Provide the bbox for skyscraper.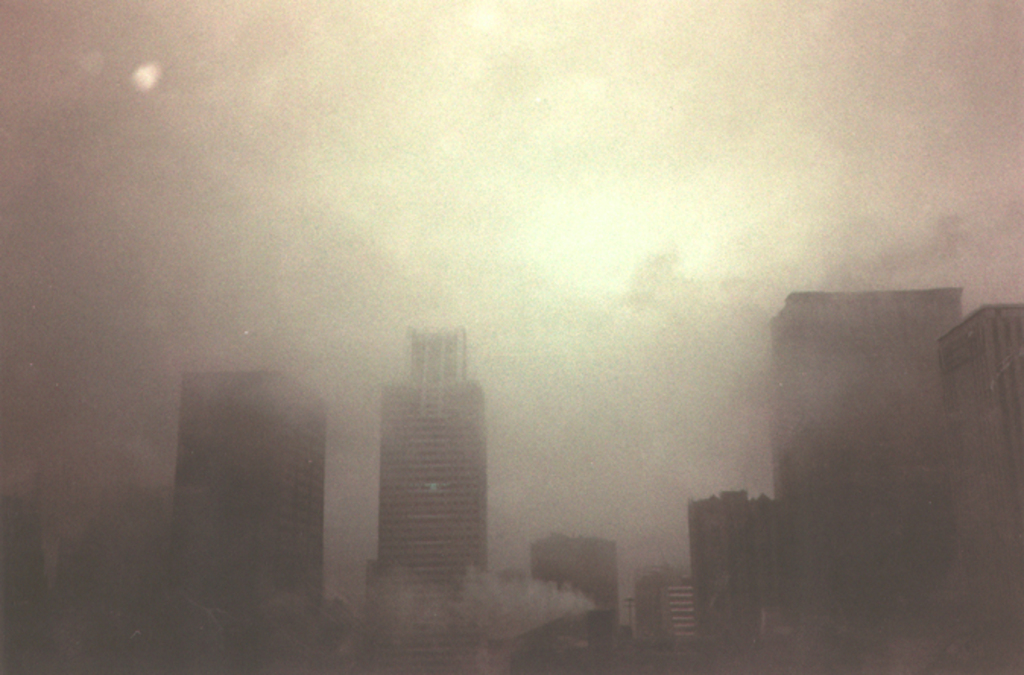
bbox=[378, 324, 488, 673].
